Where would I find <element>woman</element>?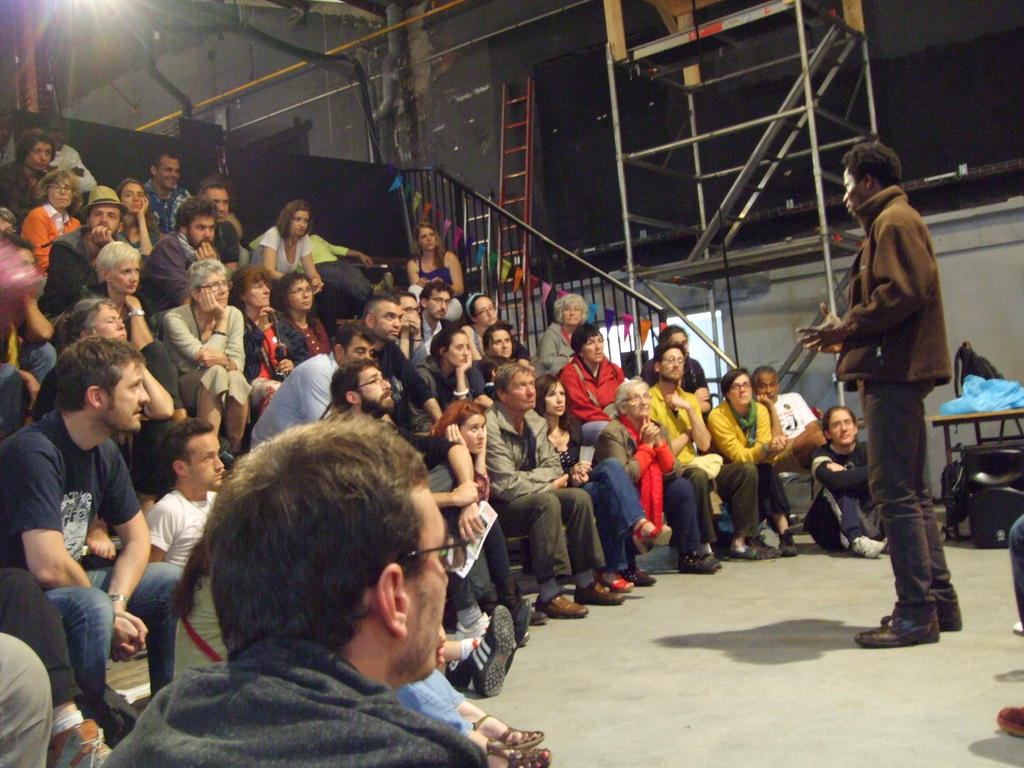
At bbox(264, 191, 323, 289).
